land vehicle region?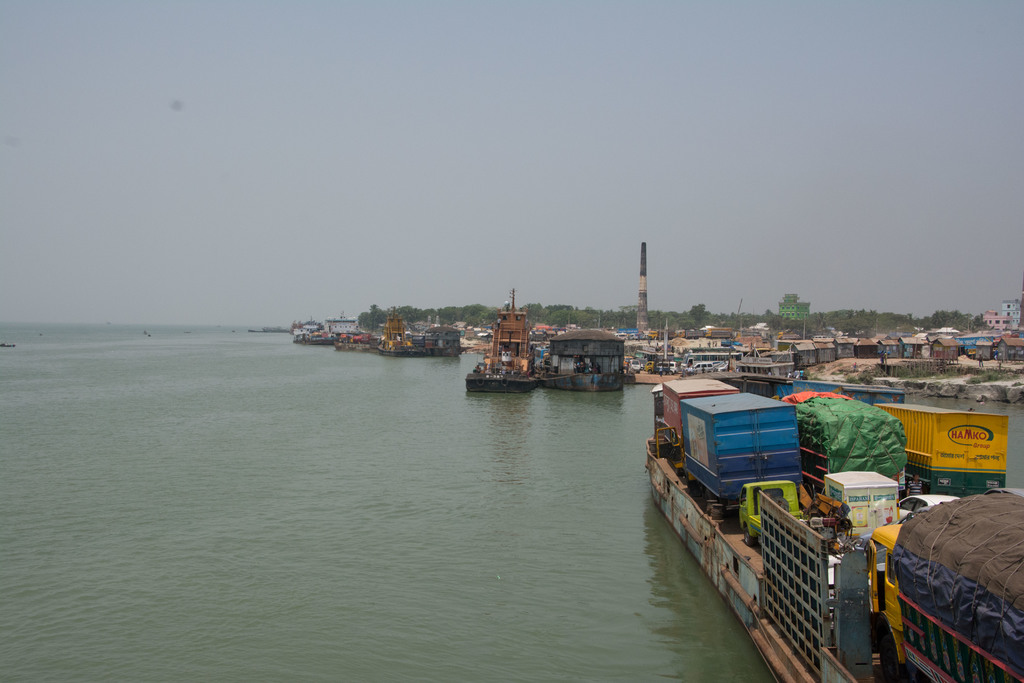
[853, 482, 1023, 682]
